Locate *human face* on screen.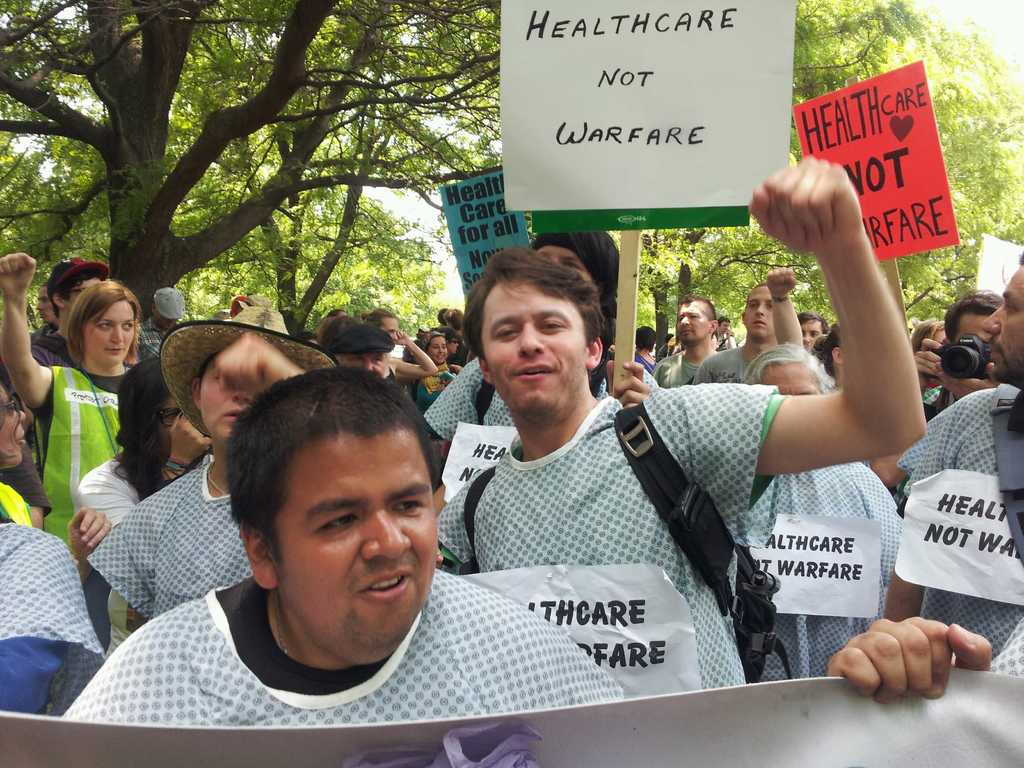
On screen at 538, 243, 597, 287.
